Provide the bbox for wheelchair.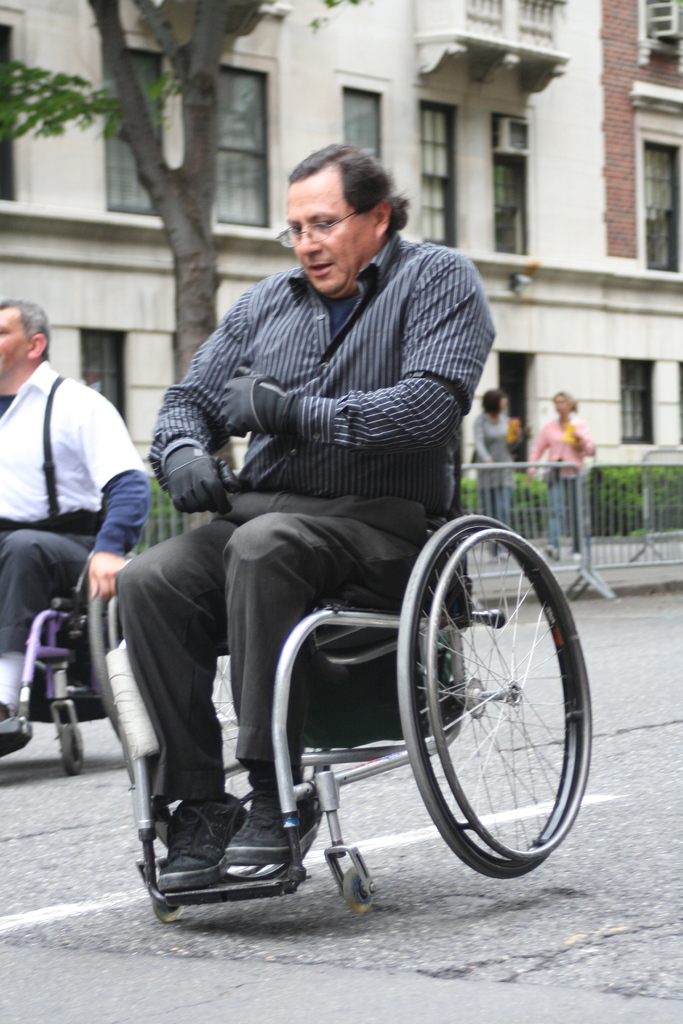
select_region(0, 522, 136, 774).
